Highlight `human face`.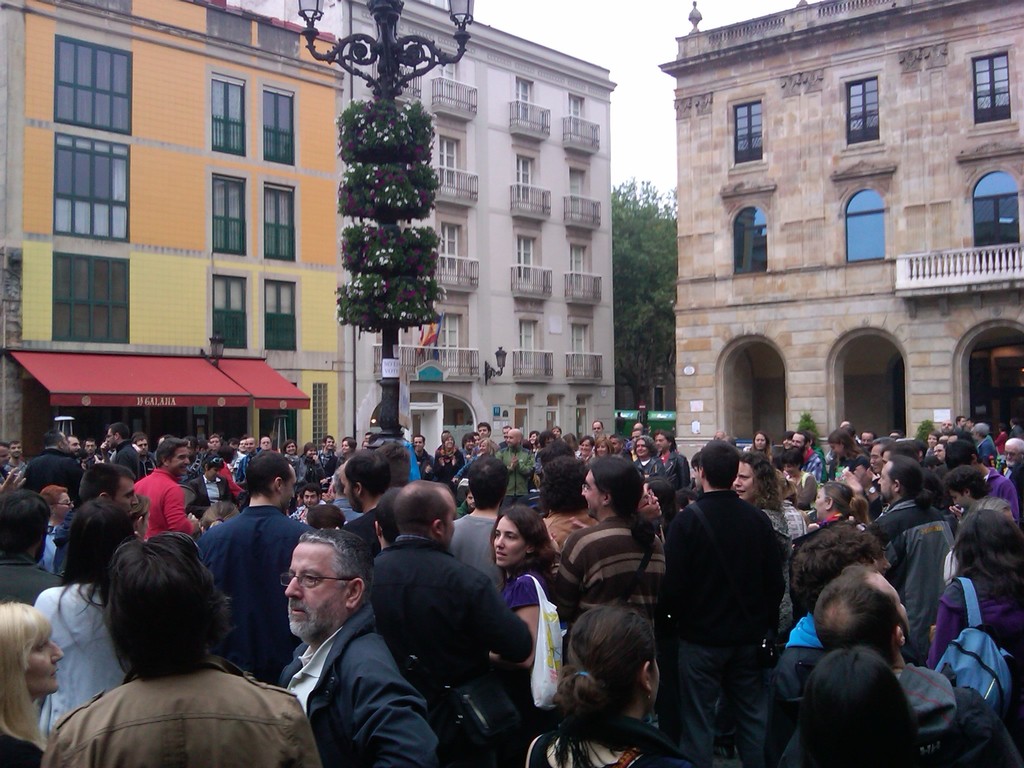
Highlighted region: (877, 465, 893, 500).
